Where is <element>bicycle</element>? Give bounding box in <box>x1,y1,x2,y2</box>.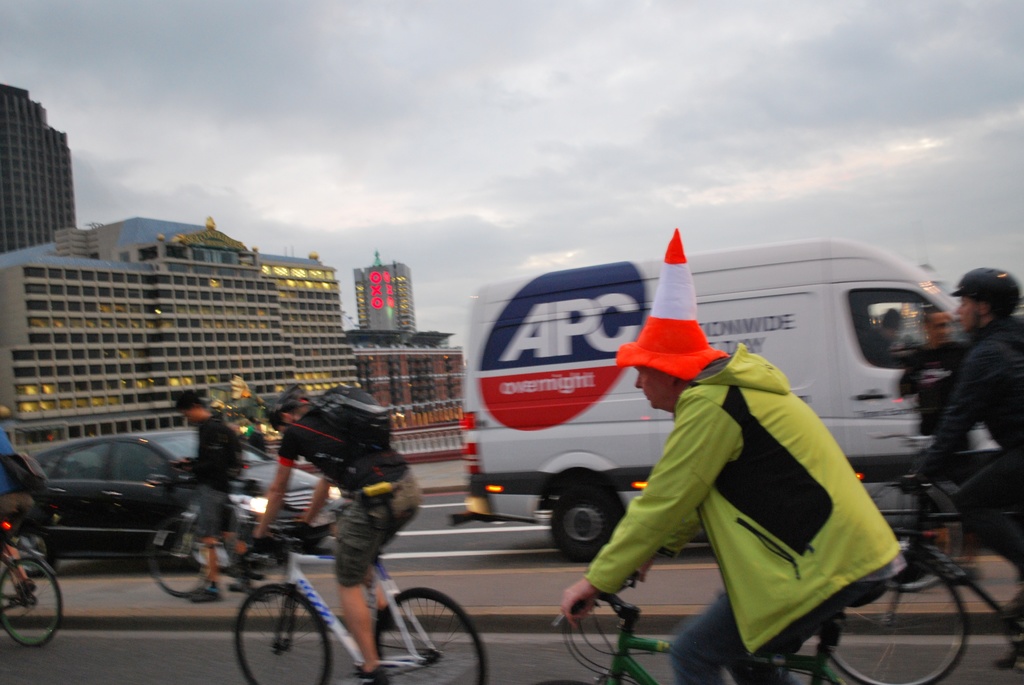
<box>815,465,1023,684</box>.
